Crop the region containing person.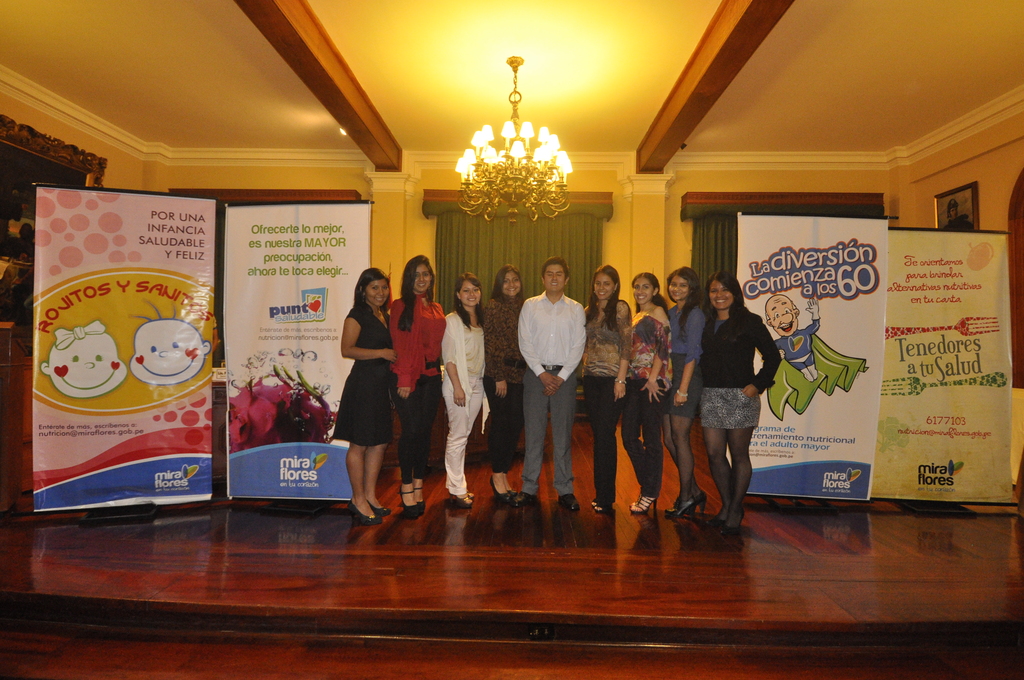
Crop region: [x1=135, y1=319, x2=209, y2=381].
